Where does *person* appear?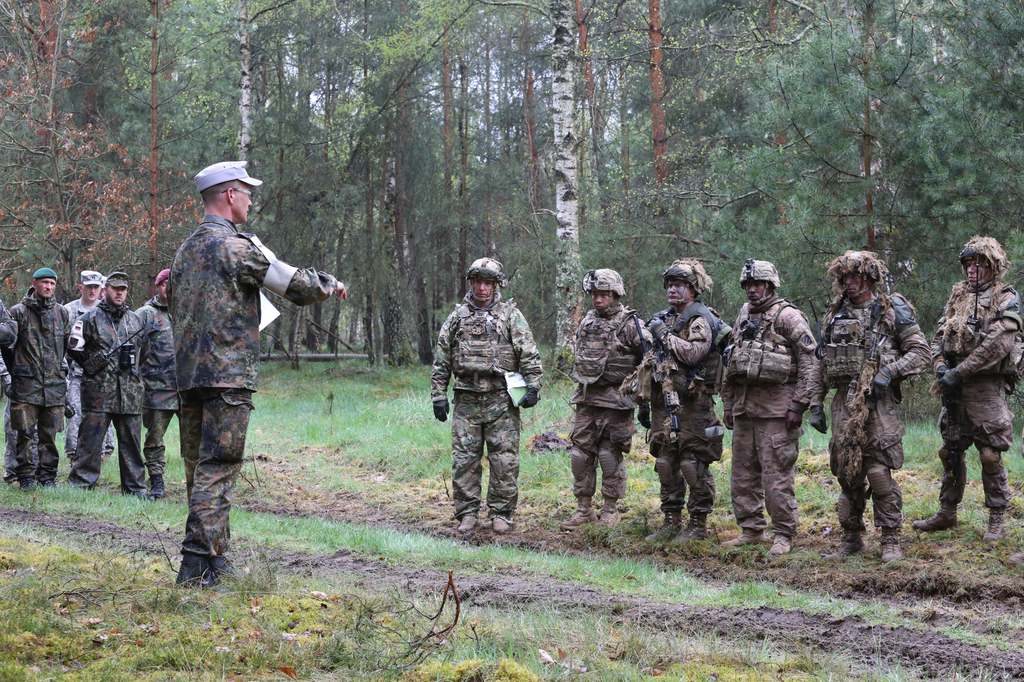
Appears at x1=556 y1=262 x2=653 y2=535.
